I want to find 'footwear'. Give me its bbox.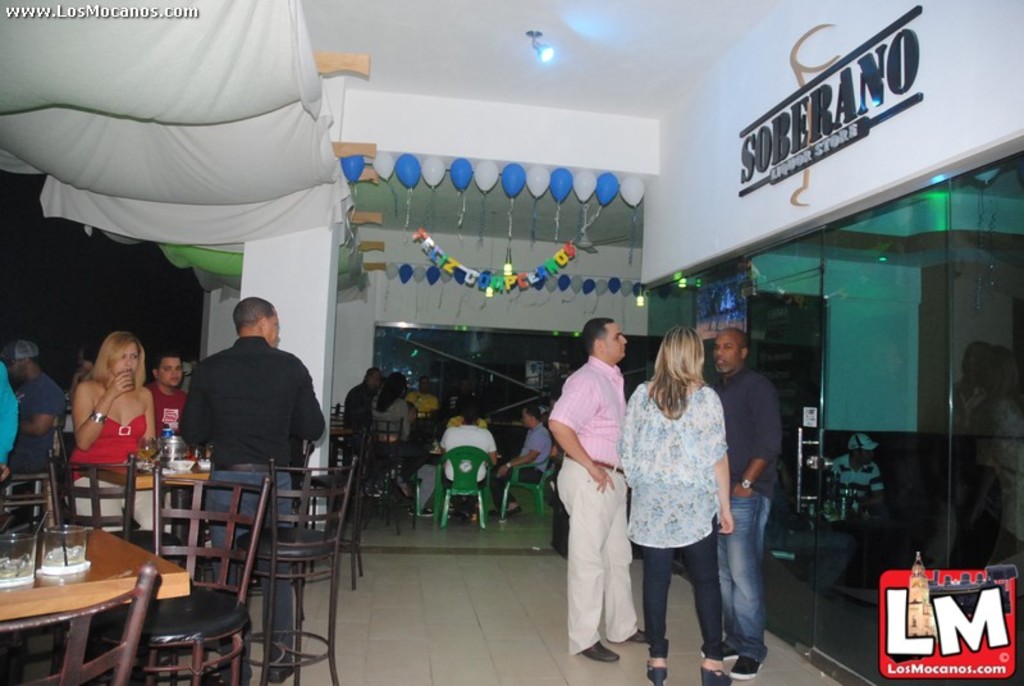
696 662 728 685.
